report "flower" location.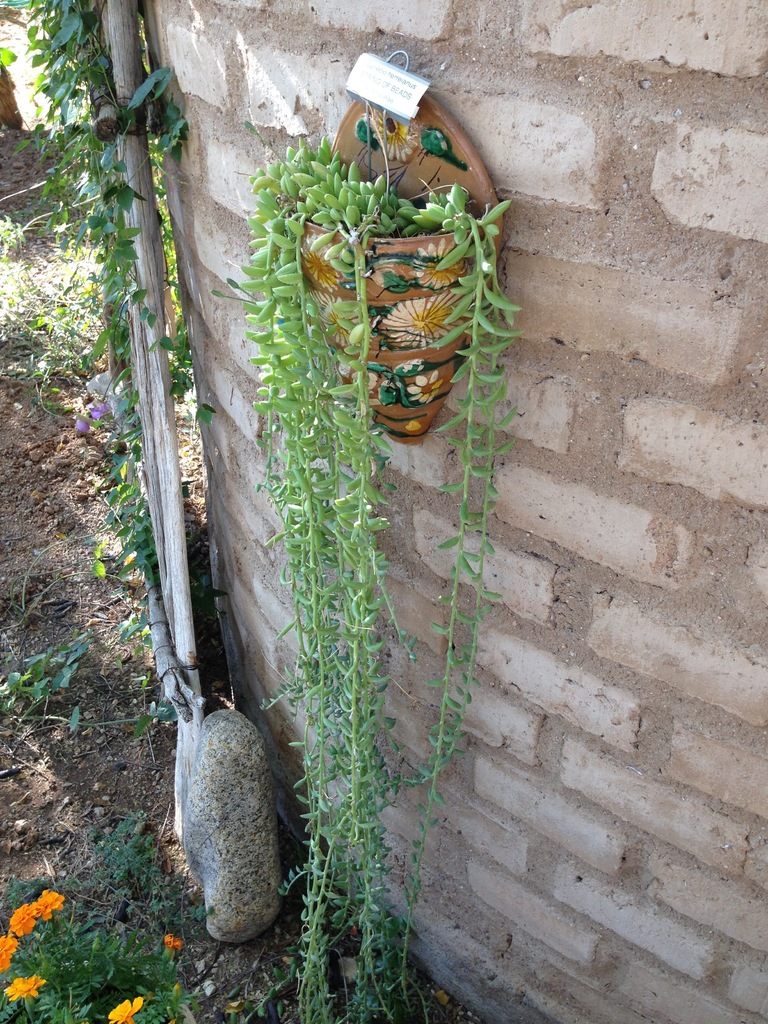
Report: crop(9, 903, 40, 936).
